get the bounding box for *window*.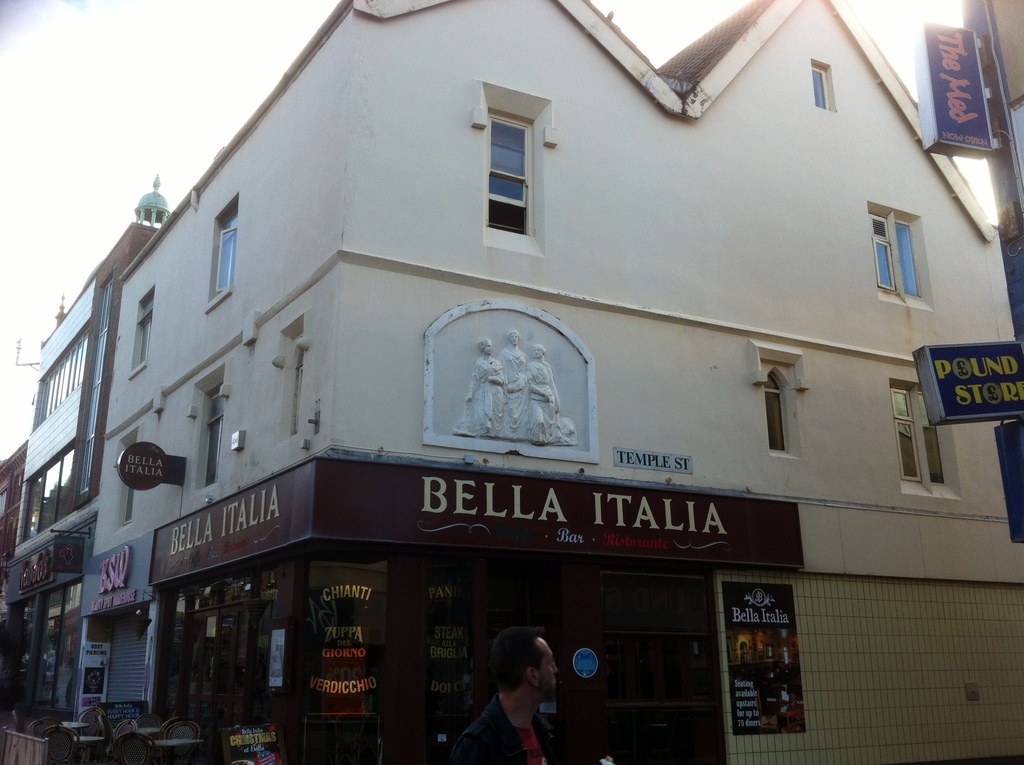
(197,381,222,483).
